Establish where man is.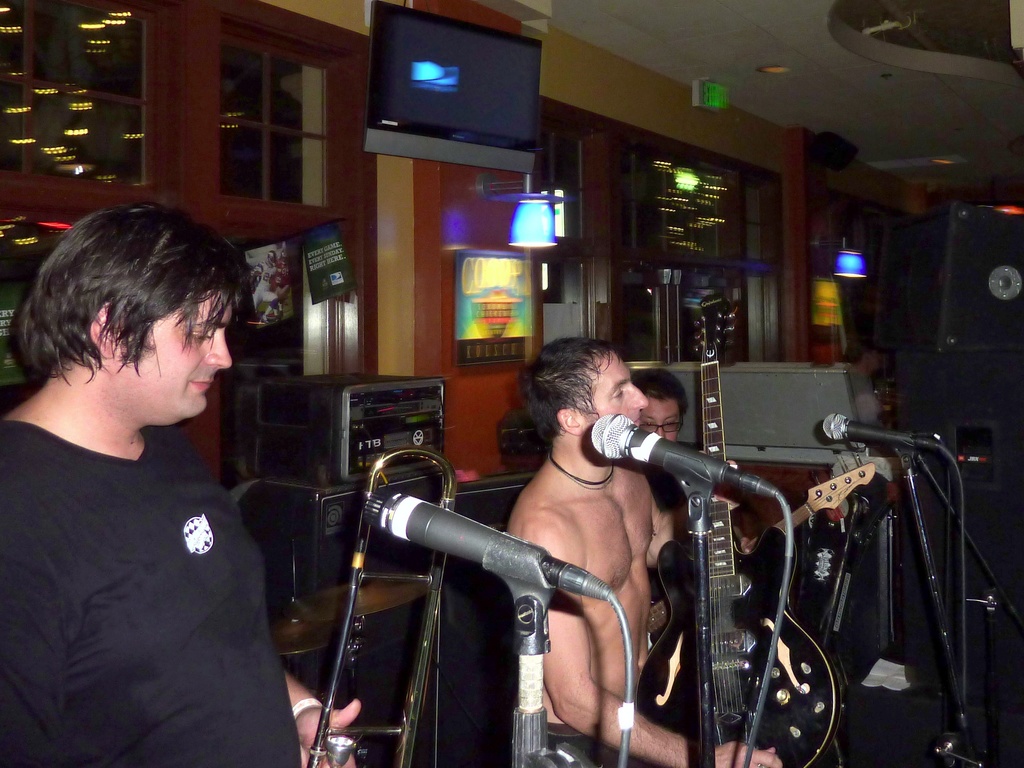
Established at bbox(627, 366, 684, 445).
